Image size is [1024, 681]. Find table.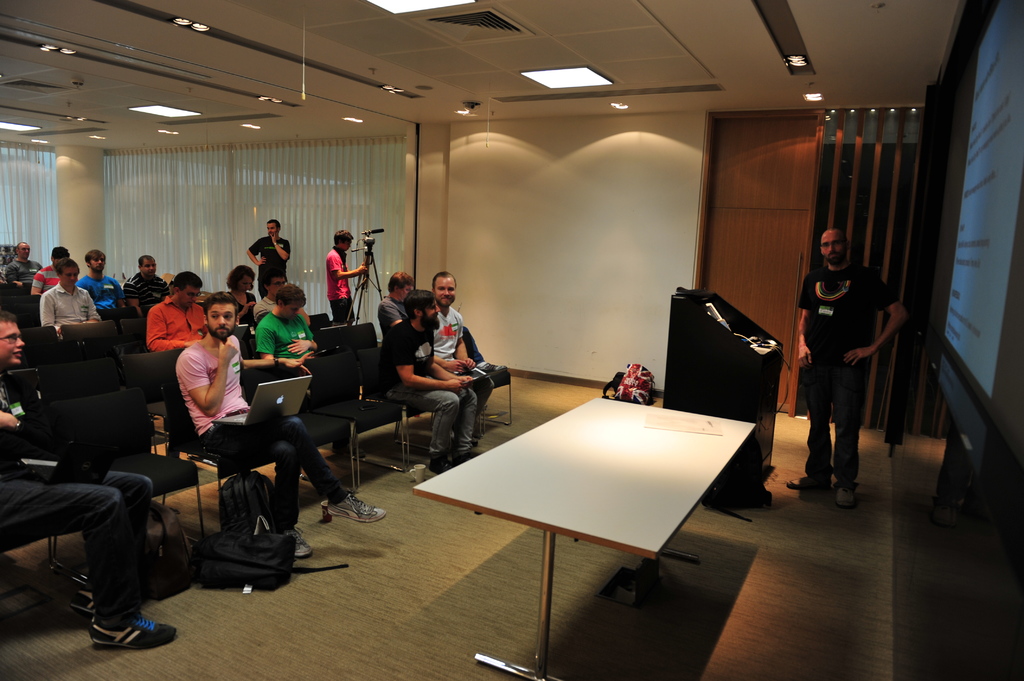
(403, 340, 775, 663).
